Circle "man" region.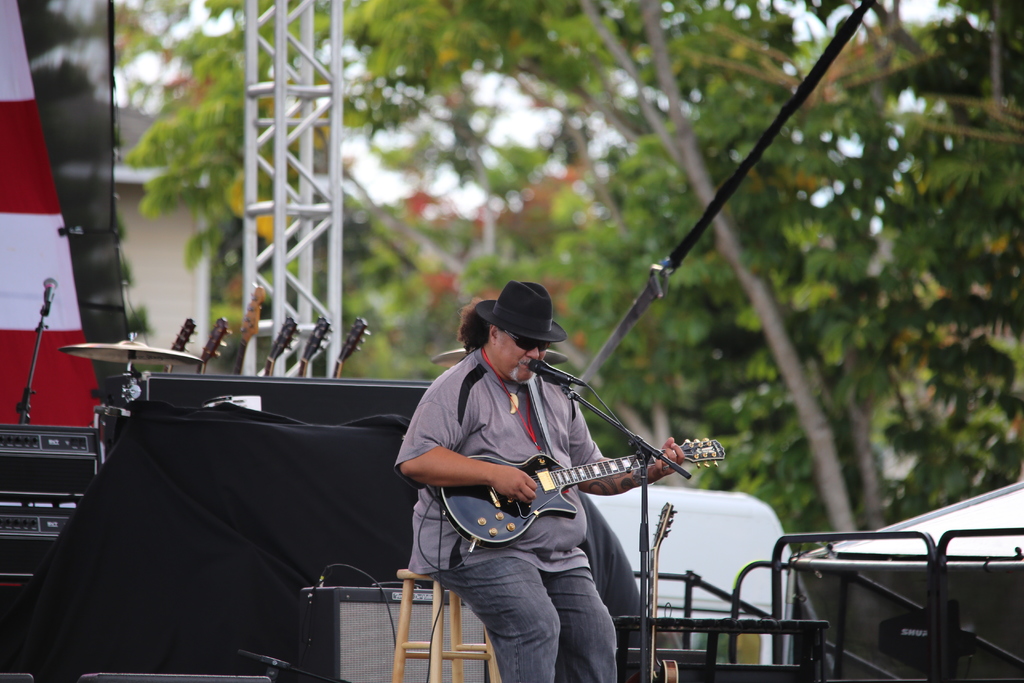
Region: bbox=[390, 278, 688, 682].
